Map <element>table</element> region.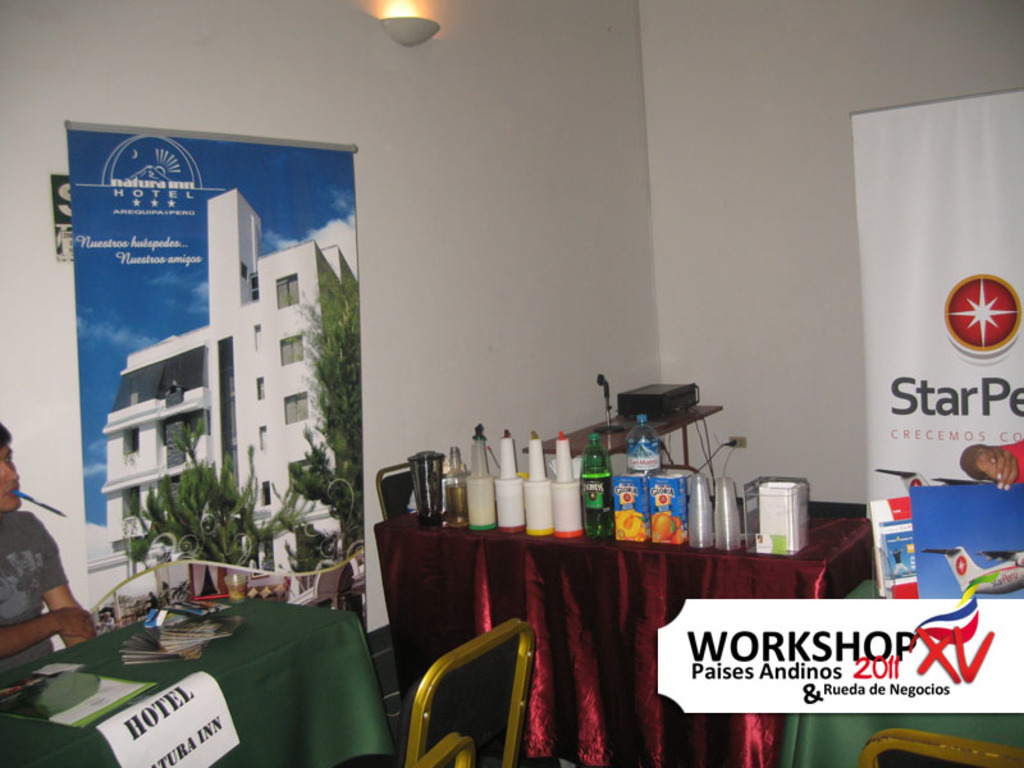
Mapped to detection(385, 476, 920, 740).
